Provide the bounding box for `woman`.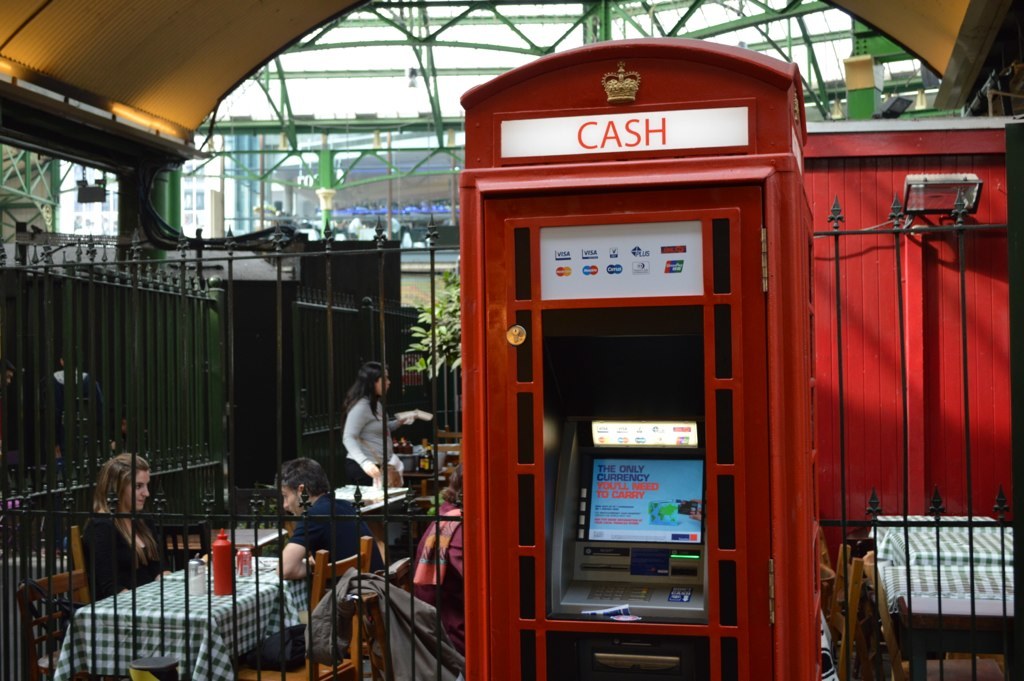
[213,462,365,680].
